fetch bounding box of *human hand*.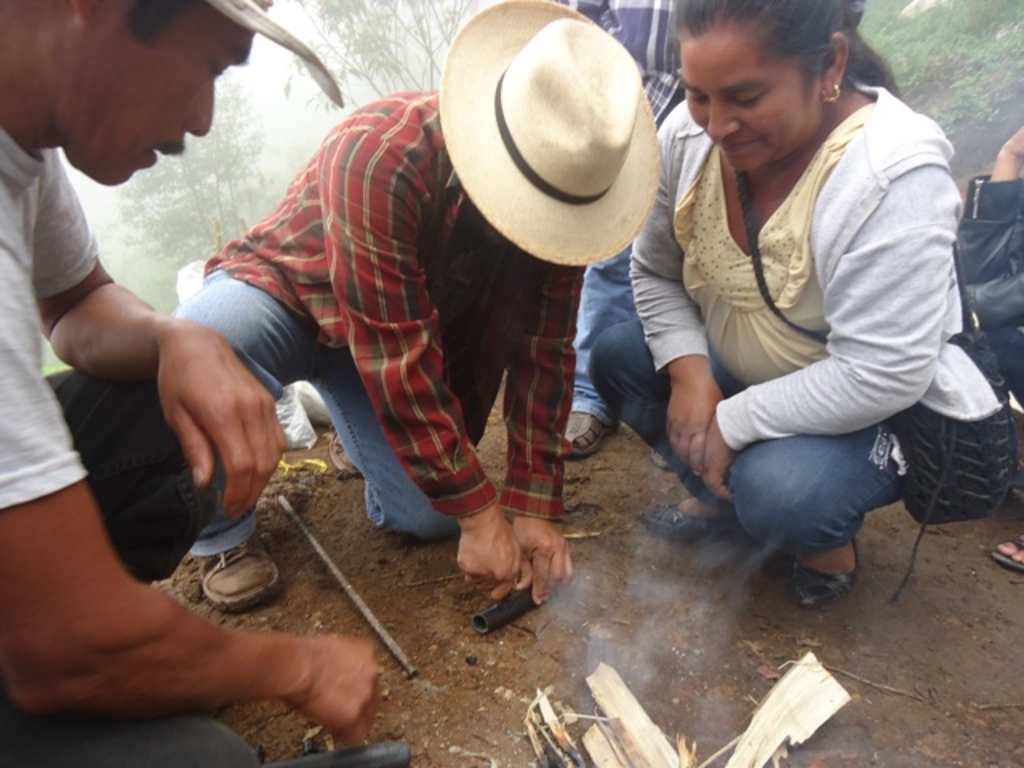
Bbox: region(997, 126, 1022, 165).
